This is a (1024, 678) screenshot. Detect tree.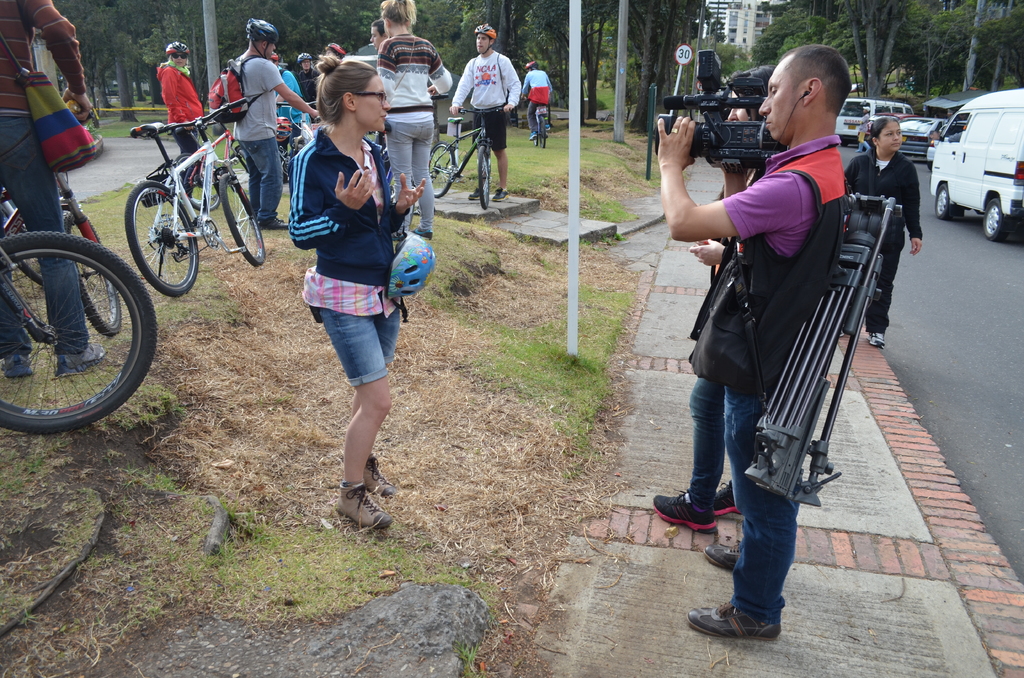
l=828, t=17, r=857, b=68.
